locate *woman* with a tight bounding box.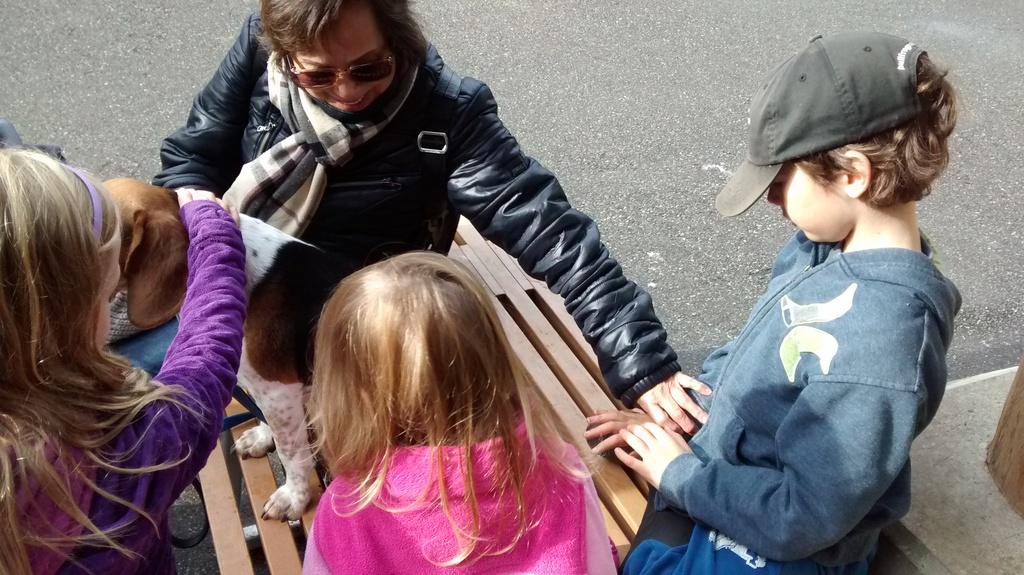
rect(95, 0, 719, 433).
